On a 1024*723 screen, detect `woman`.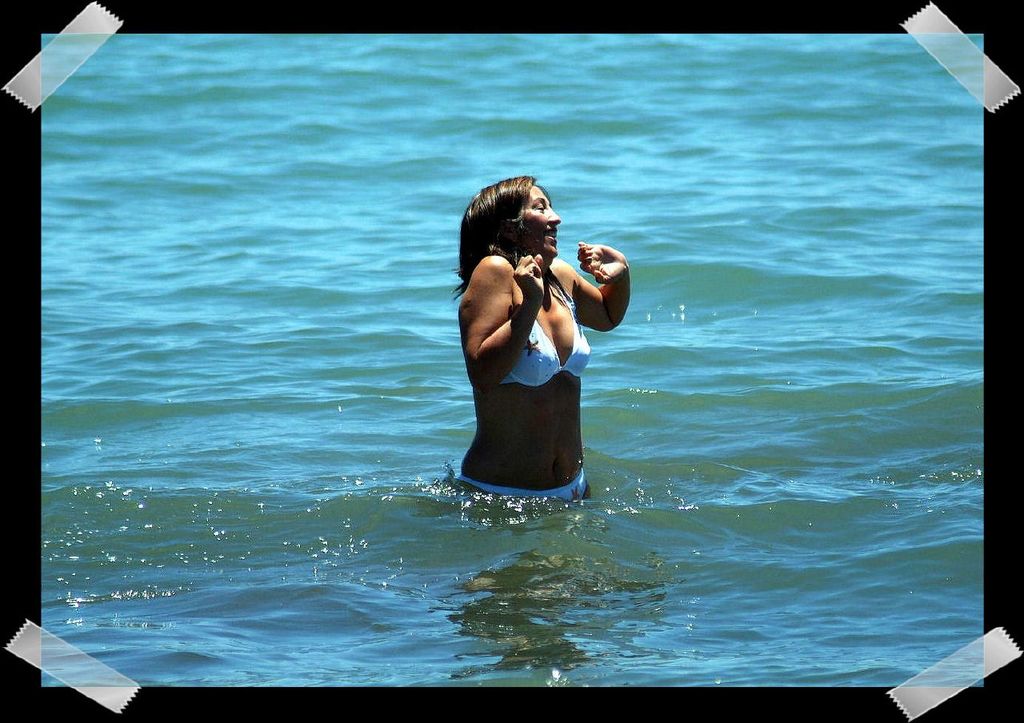
box=[444, 170, 624, 520].
